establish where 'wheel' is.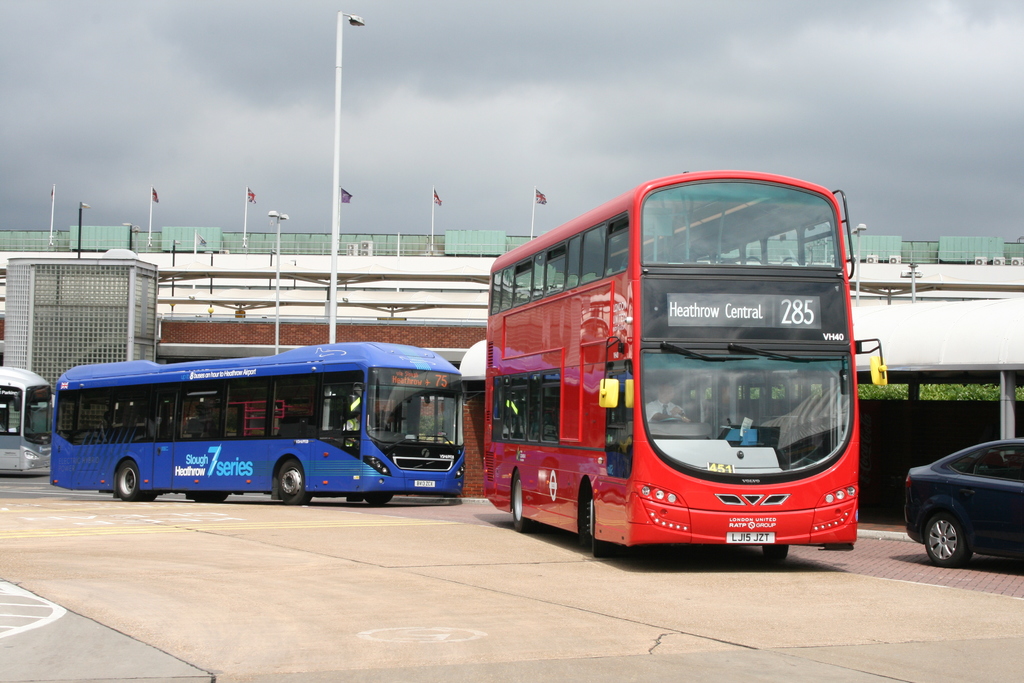
Established at {"left": 143, "top": 490, "right": 157, "bottom": 501}.
